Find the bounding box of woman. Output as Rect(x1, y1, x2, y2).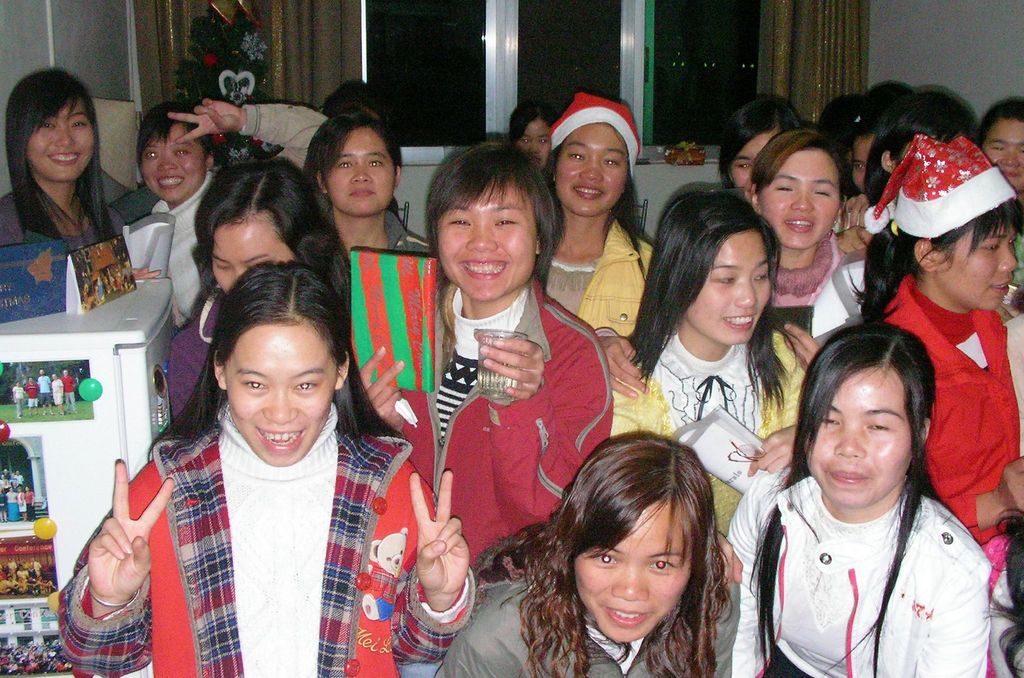
Rect(860, 139, 1023, 677).
